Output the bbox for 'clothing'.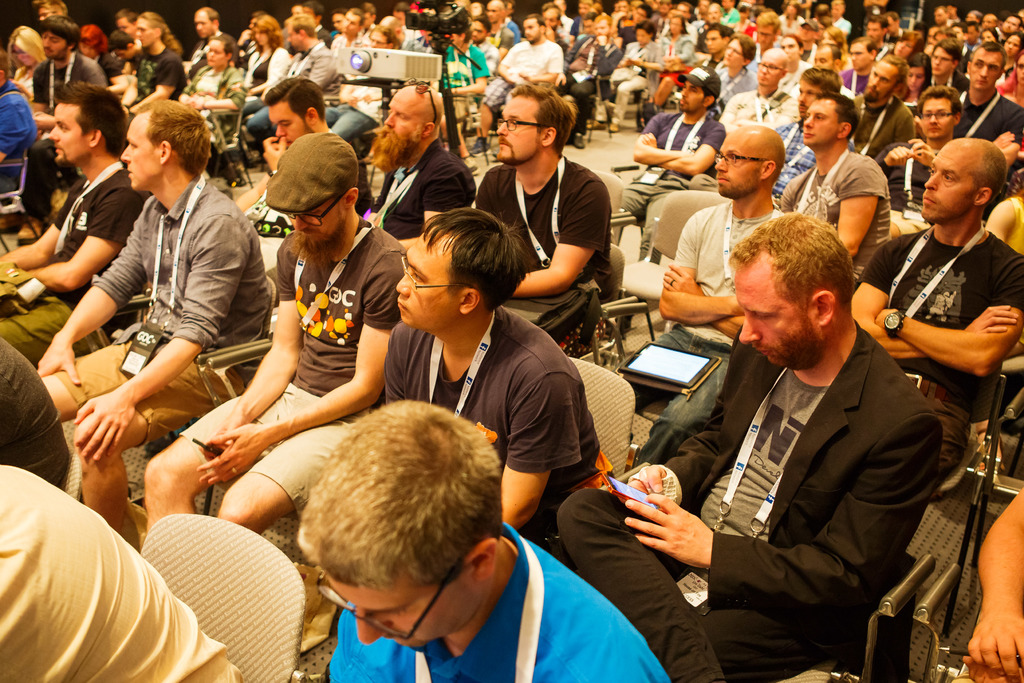
54/171/275/447.
